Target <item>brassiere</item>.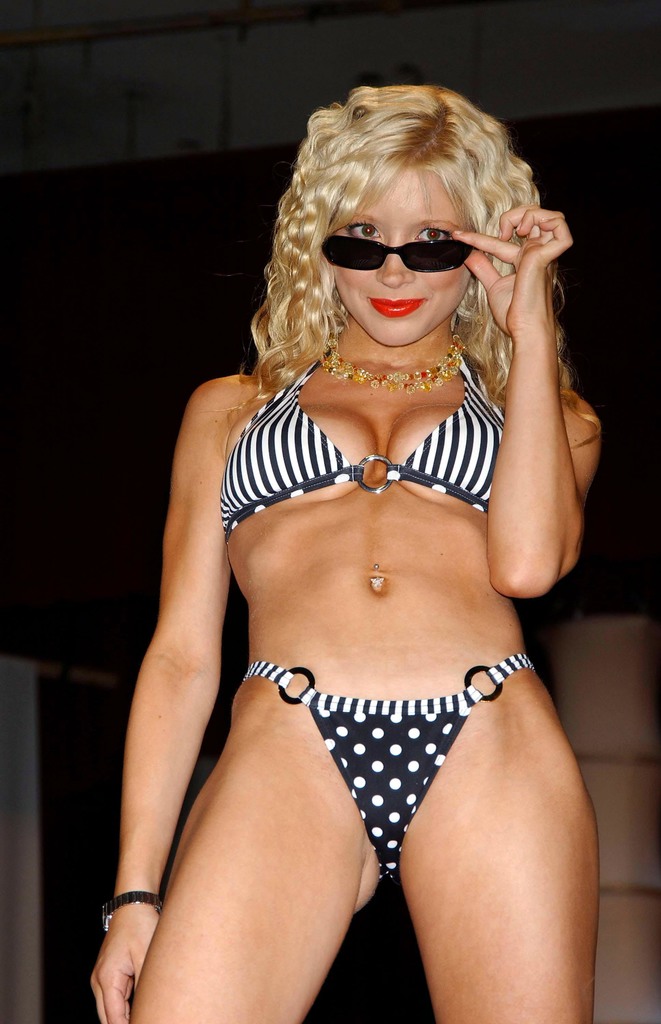
Target region: [234,335,532,535].
